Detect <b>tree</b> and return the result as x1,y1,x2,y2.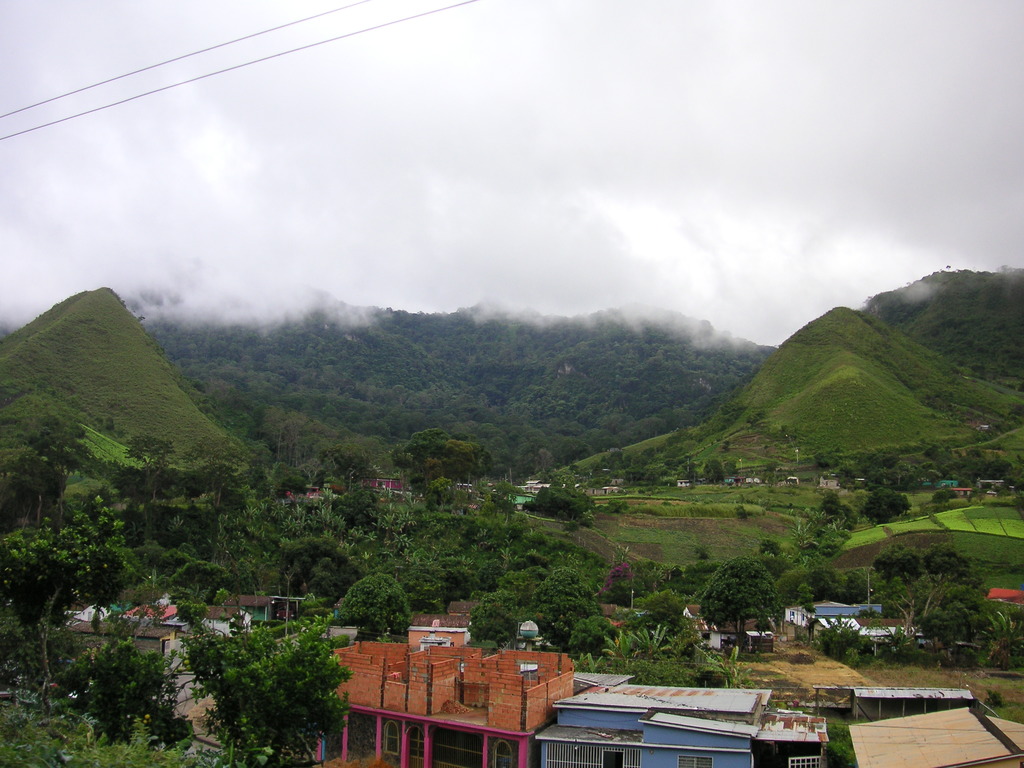
393,437,412,484.
